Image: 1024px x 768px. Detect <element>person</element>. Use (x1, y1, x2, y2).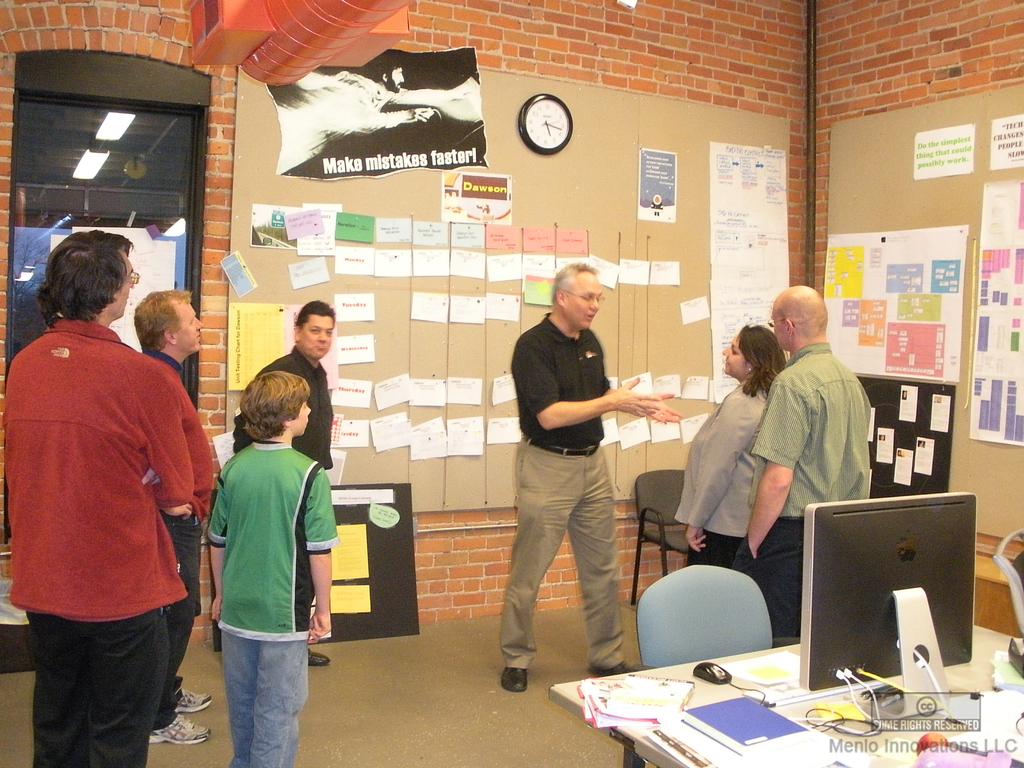
(250, 307, 330, 667).
